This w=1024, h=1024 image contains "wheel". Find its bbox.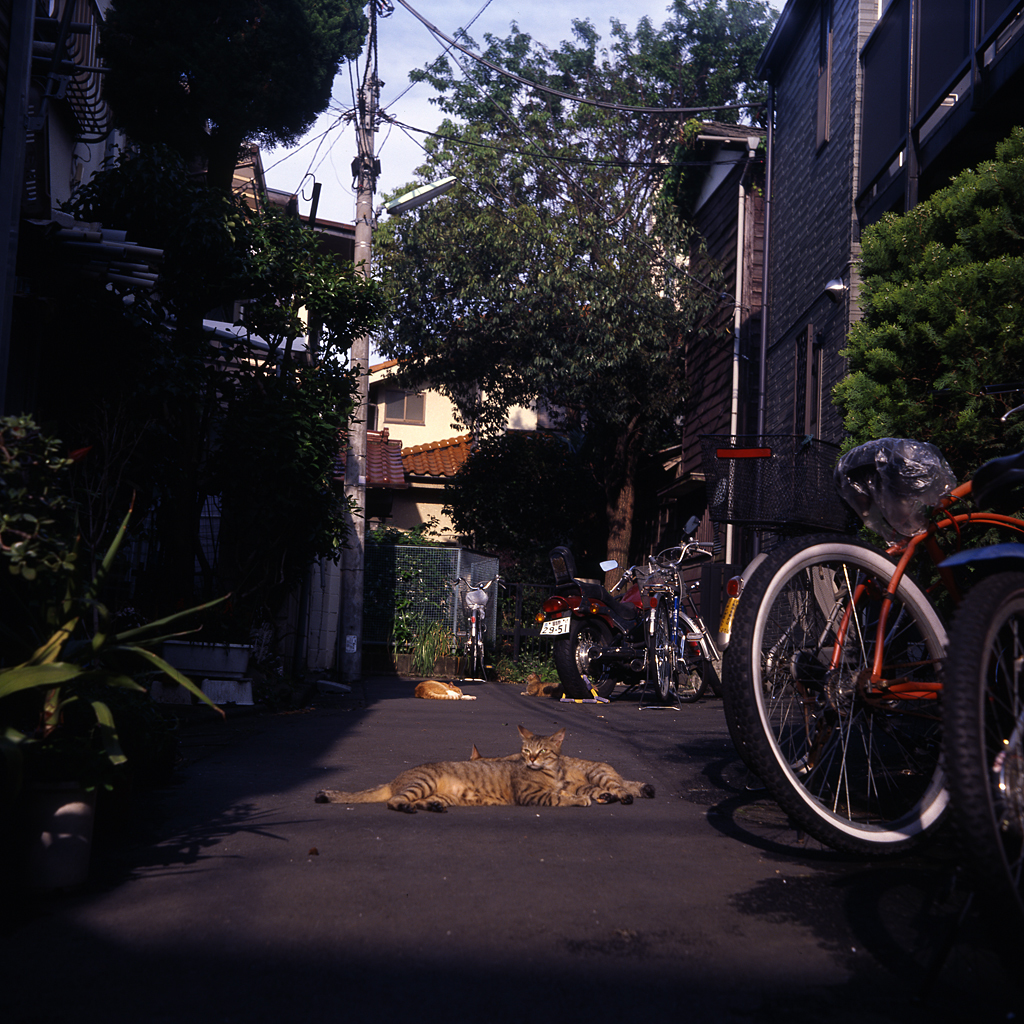
box(650, 600, 671, 701).
